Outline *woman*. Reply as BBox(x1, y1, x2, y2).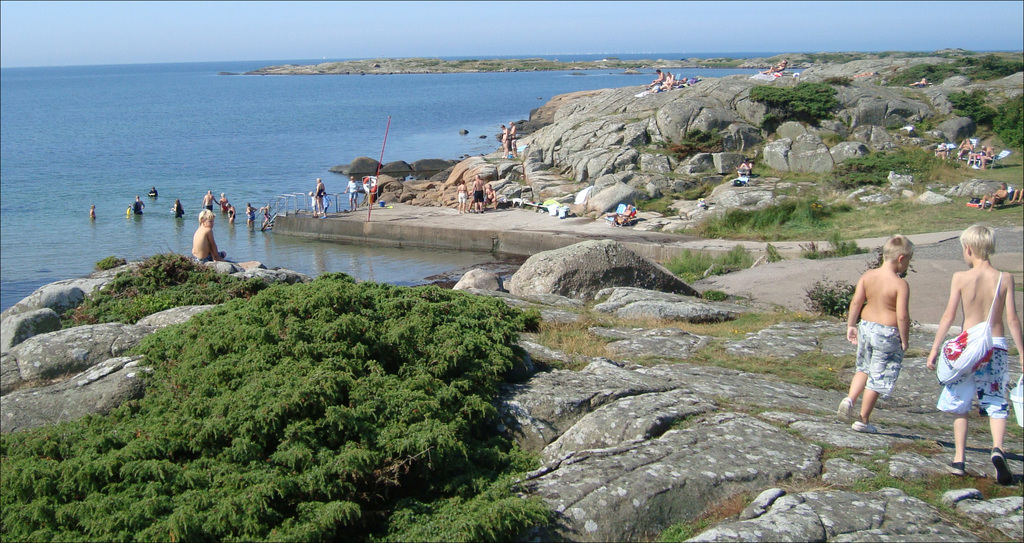
BBox(500, 124, 509, 158).
